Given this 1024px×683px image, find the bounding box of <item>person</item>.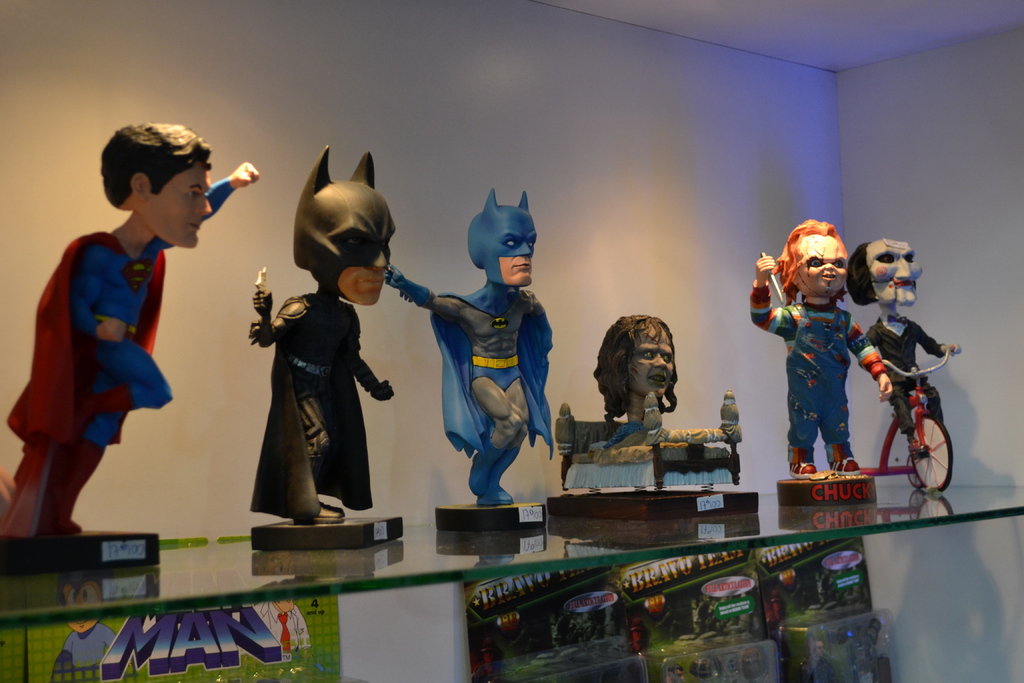
region(56, 573, 115, 667).
